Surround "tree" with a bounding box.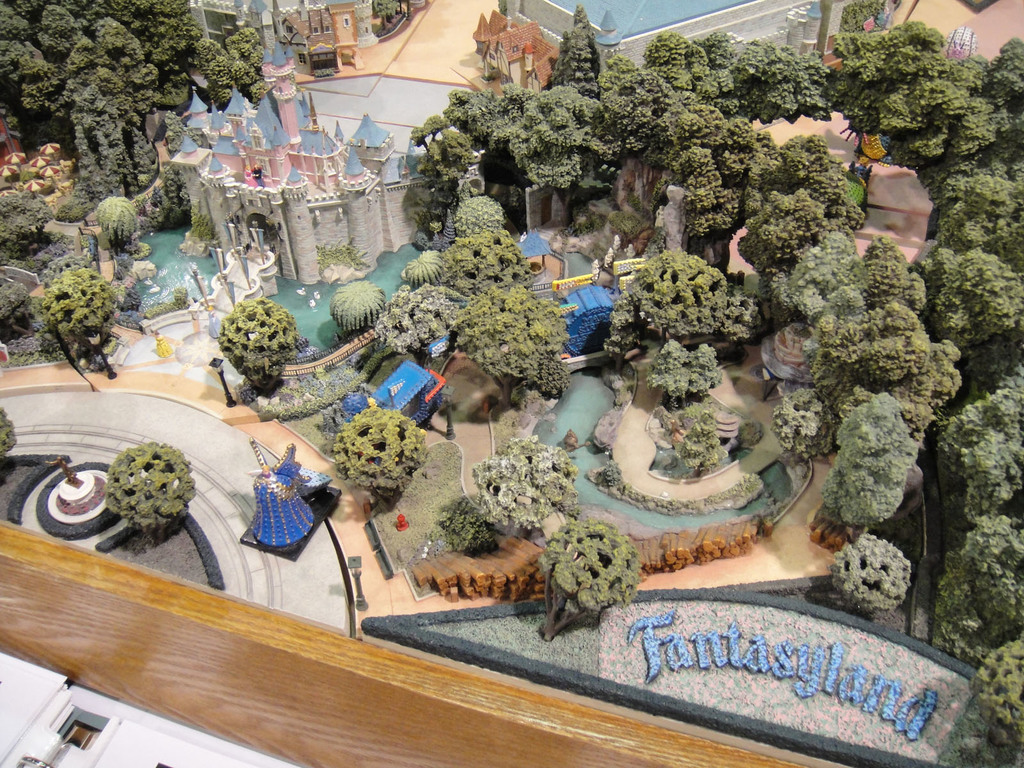
<box>39,268,115,373</box>.
